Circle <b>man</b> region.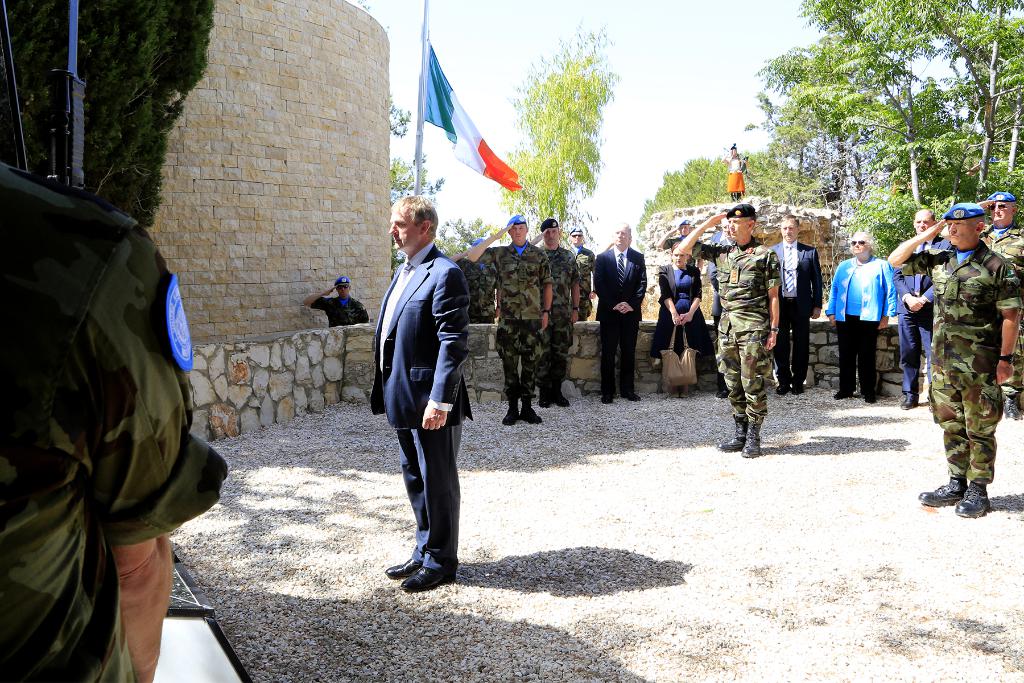
Region: 564,224,594,322.
